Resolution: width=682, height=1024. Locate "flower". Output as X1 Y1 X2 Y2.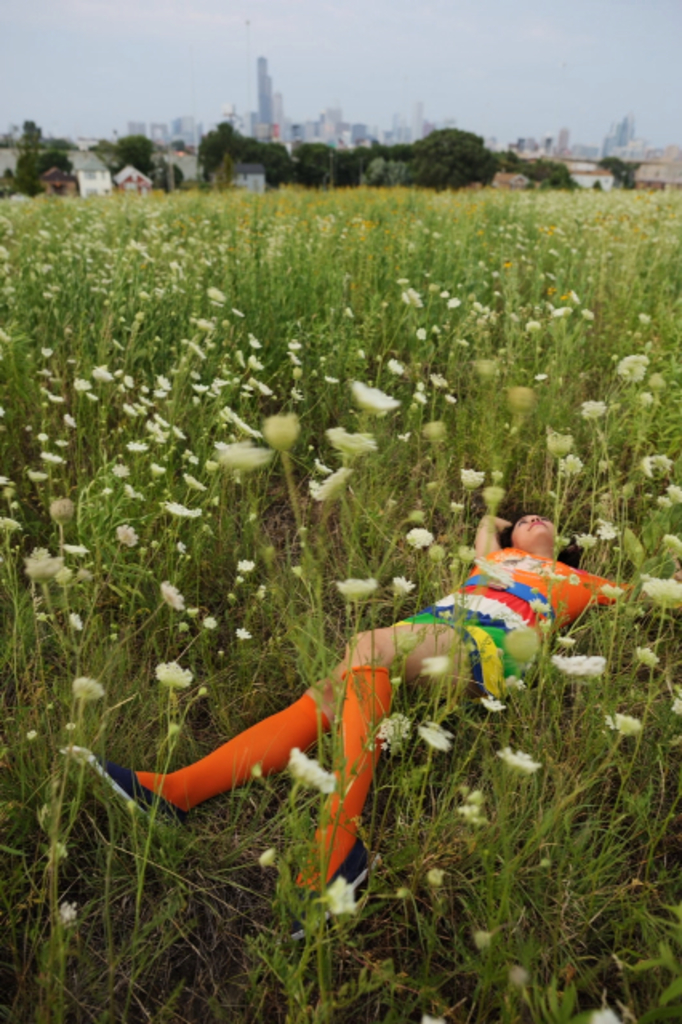
319 426 378 450.
